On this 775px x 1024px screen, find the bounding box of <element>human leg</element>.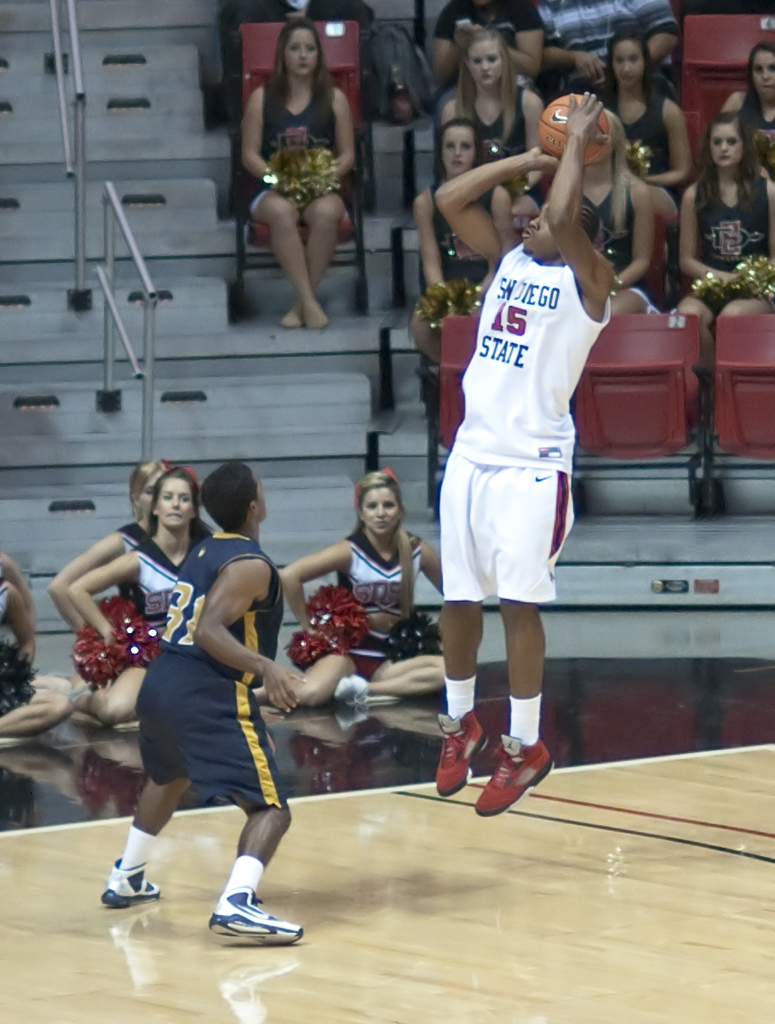
Bounding box: x1=329 y1=659 x2=451 y2=699.
